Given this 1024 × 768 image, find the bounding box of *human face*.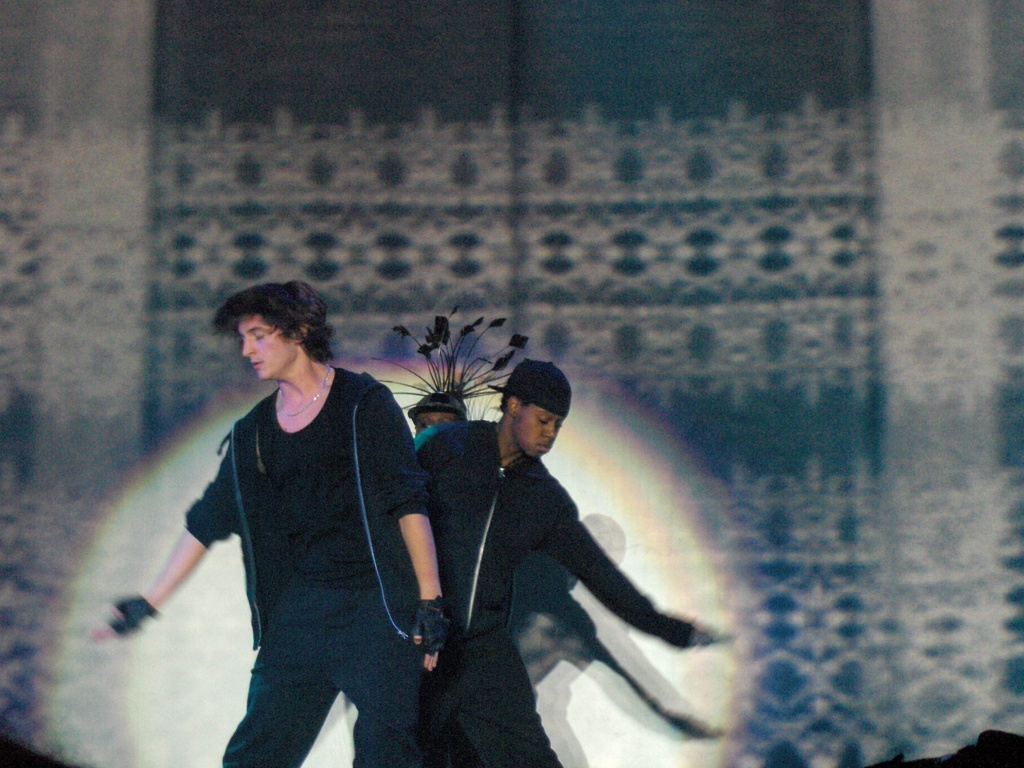
left=241, top=315, right=301, bottom=380.
